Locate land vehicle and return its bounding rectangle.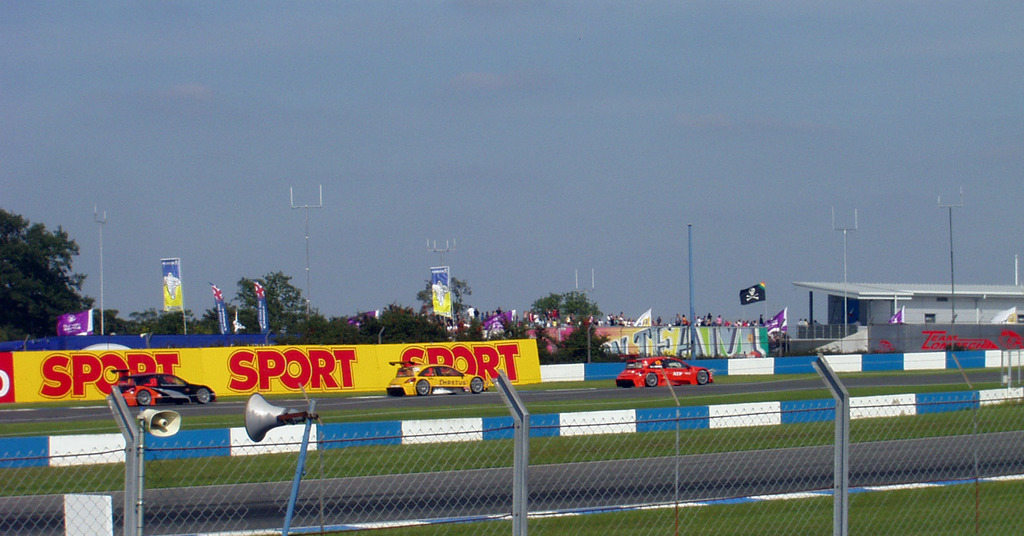
x1=382, y1=358, x2=486, y2=396.
